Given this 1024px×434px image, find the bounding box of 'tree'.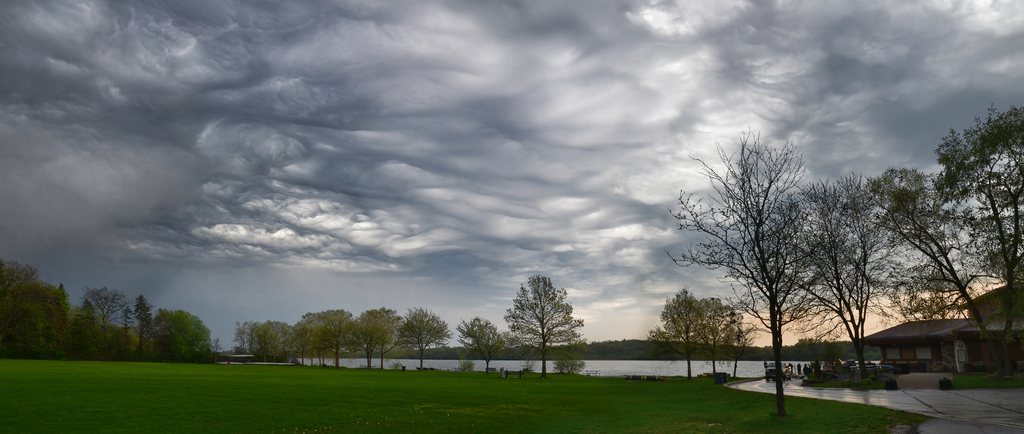
(x1=913, y1=99, x2=1023, y2=388).
